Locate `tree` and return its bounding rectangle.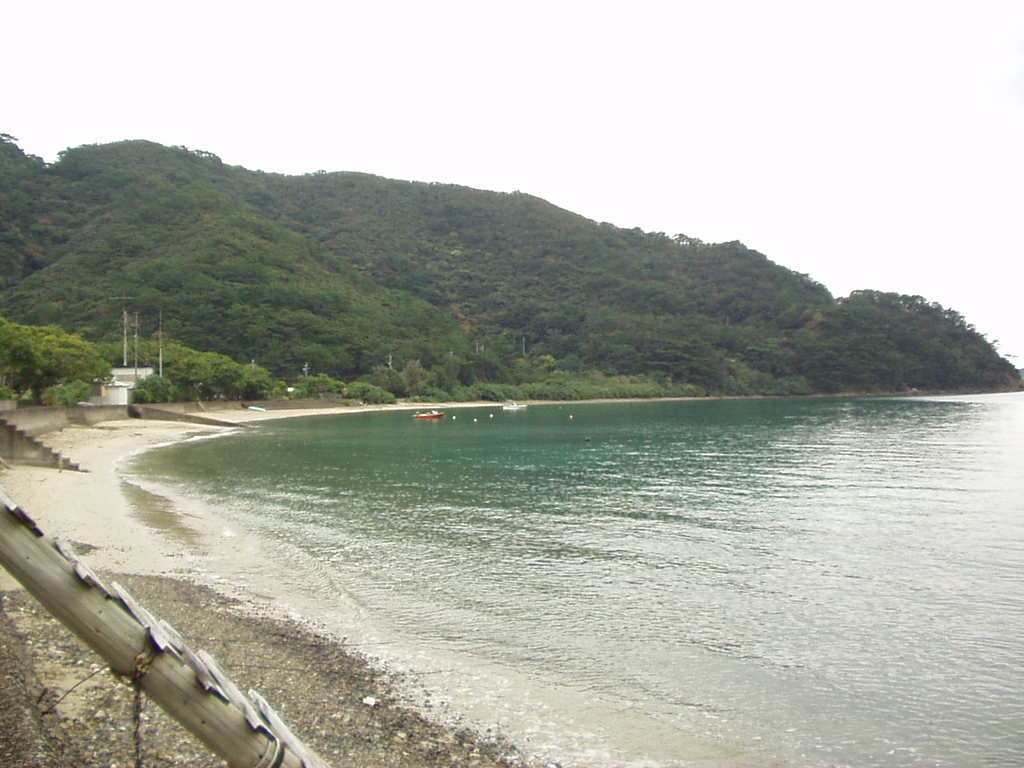
x1=225 y1=354 x2=272 y2=410.
